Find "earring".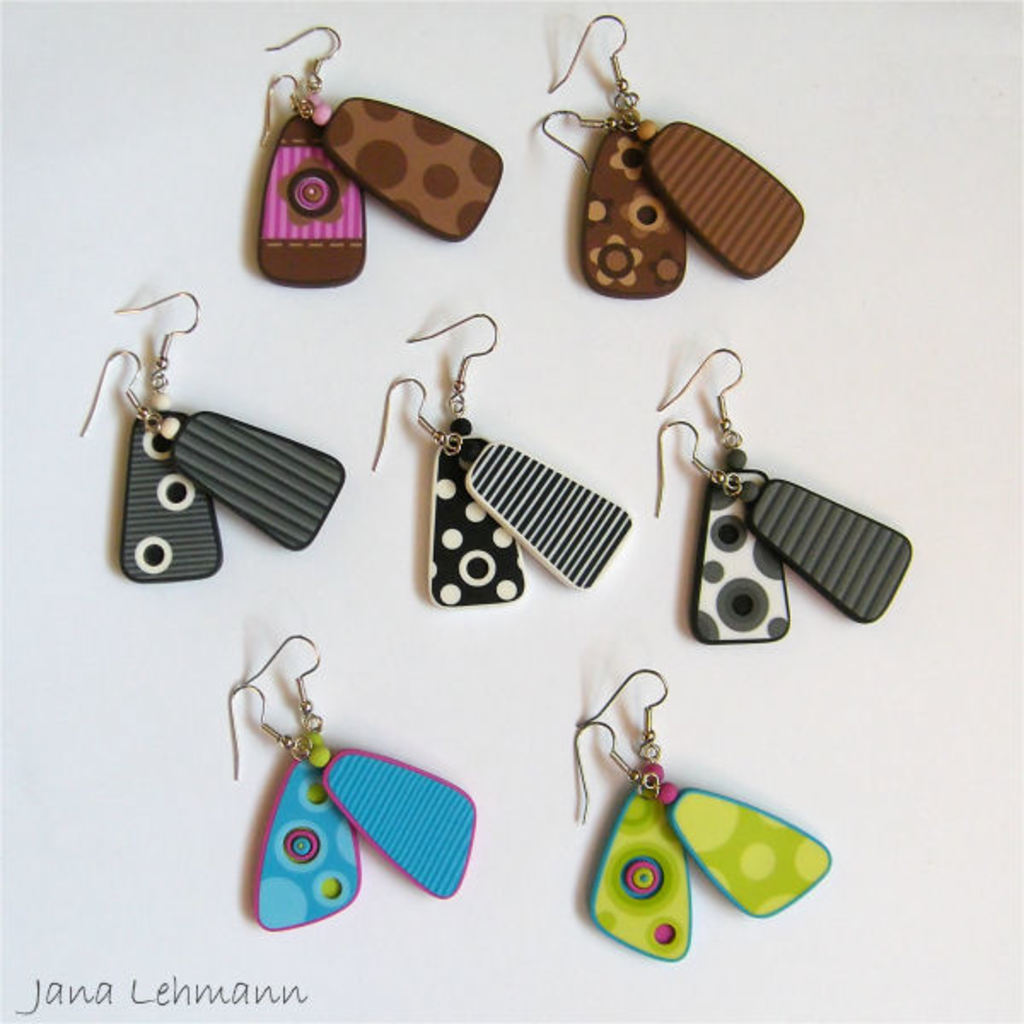
(104,287,224,587).
